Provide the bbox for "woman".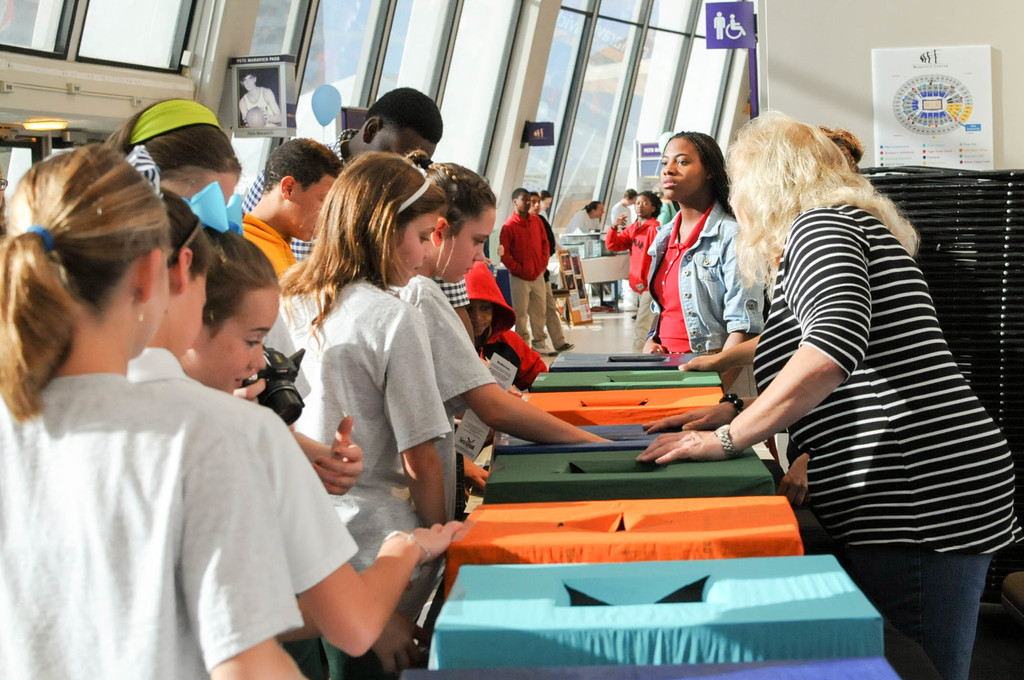
region(631, 114, 1023, 679).
